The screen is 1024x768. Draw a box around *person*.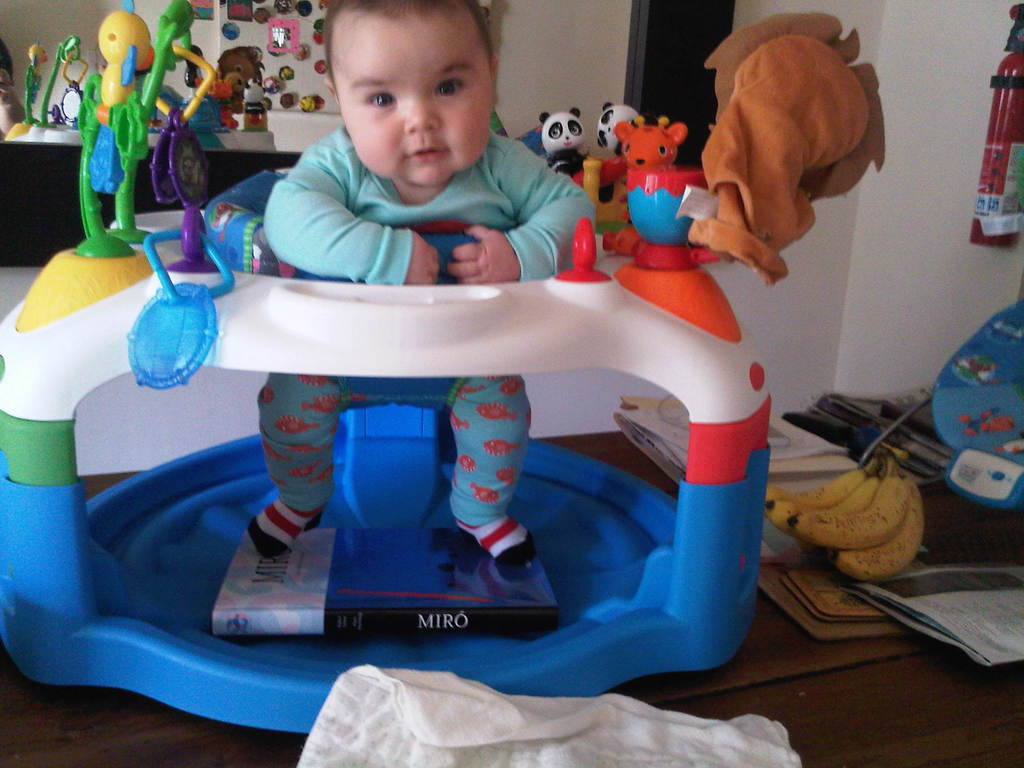
(x1=269, y1=8, x2=596, y2=575).
